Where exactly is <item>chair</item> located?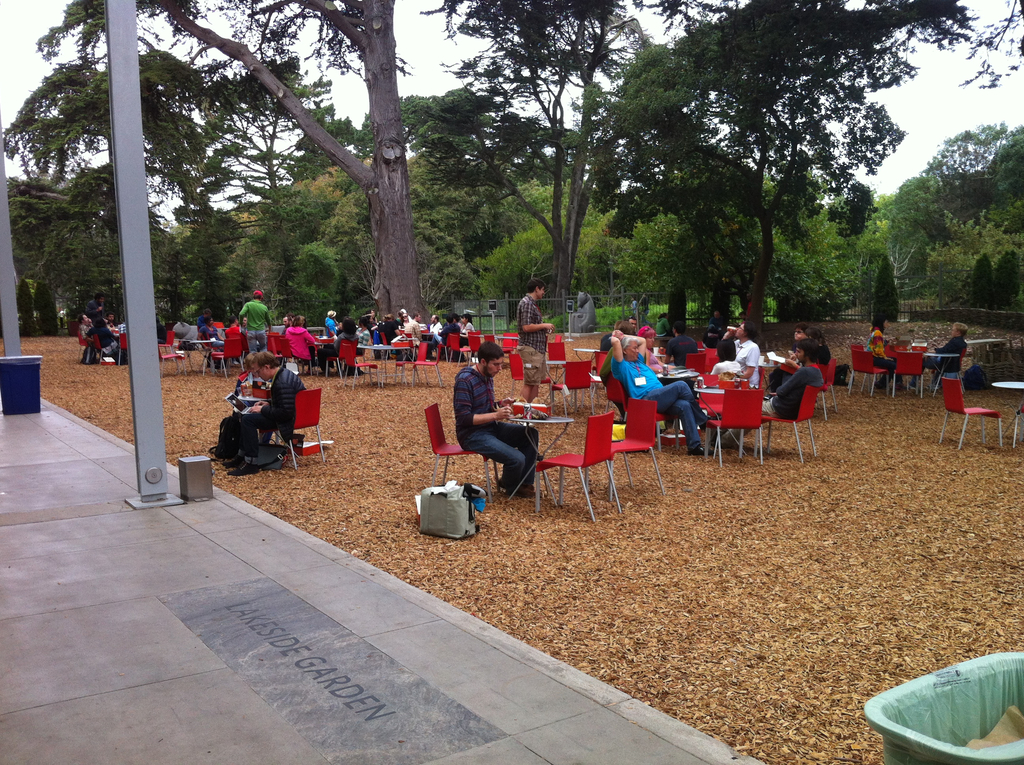
Its bounding box is [543, 343, 570, 360].
